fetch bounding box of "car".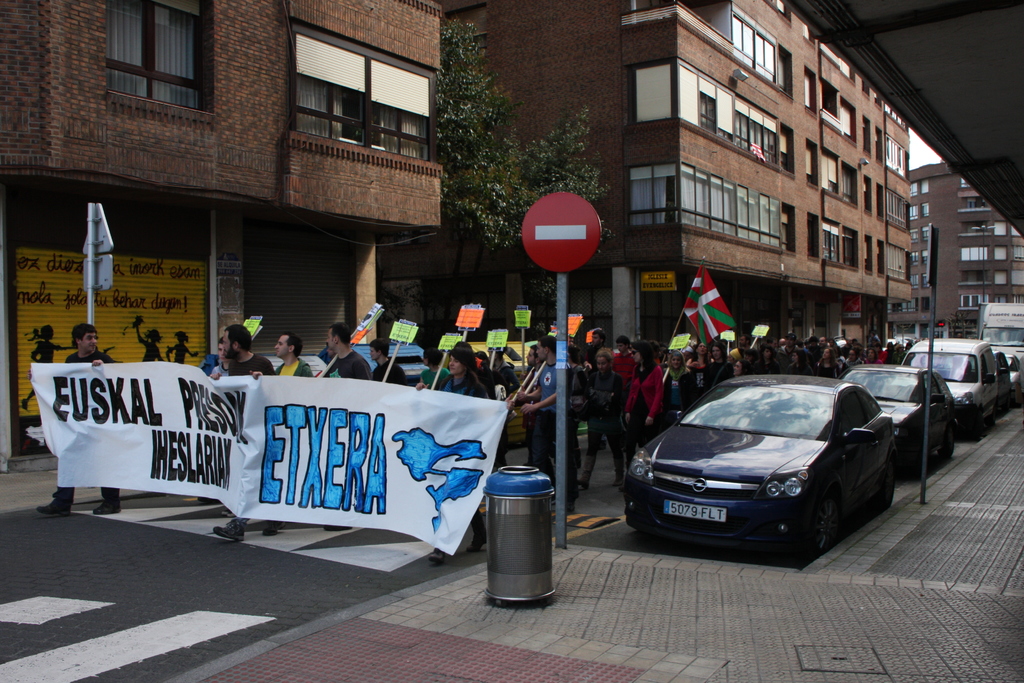
Bbox: select_region(898, 341, 1003, 438).
